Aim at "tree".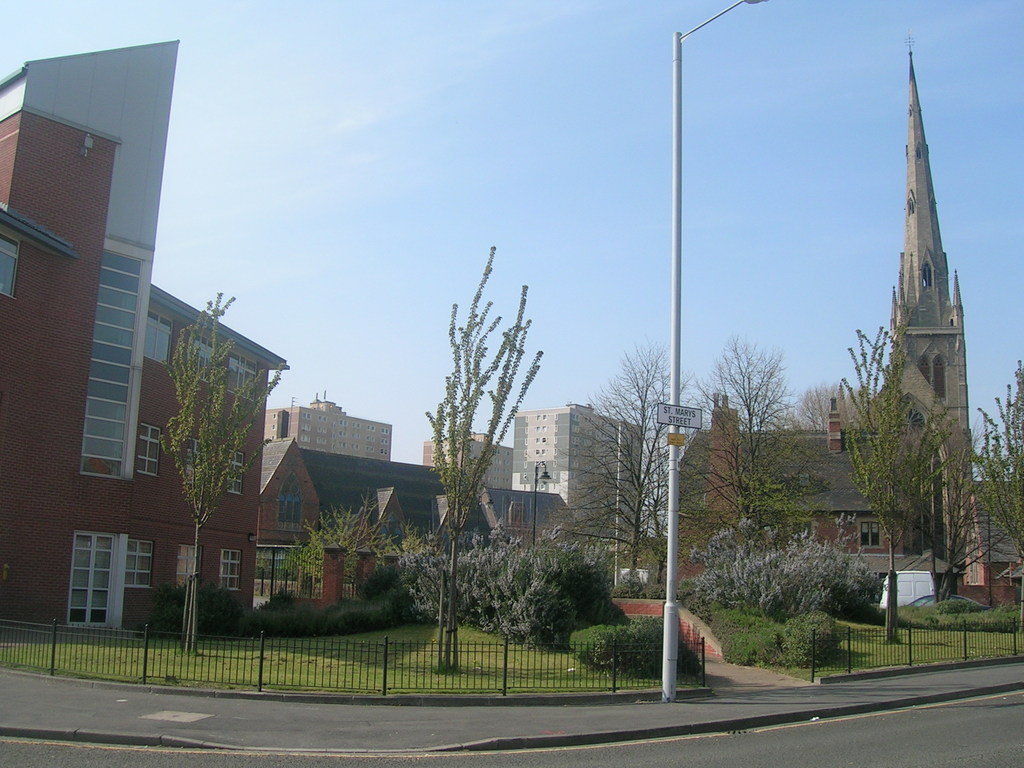
Aimed at bbox=(836, 331, 975, 638).
